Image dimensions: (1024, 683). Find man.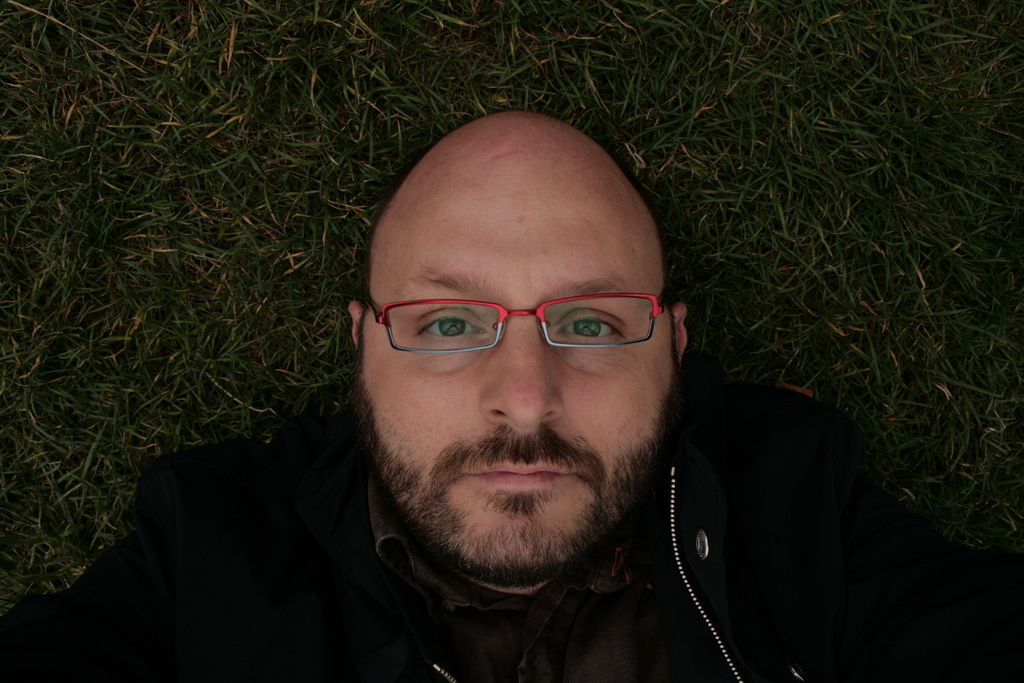
bbox(0, 108, 1016, 675).
